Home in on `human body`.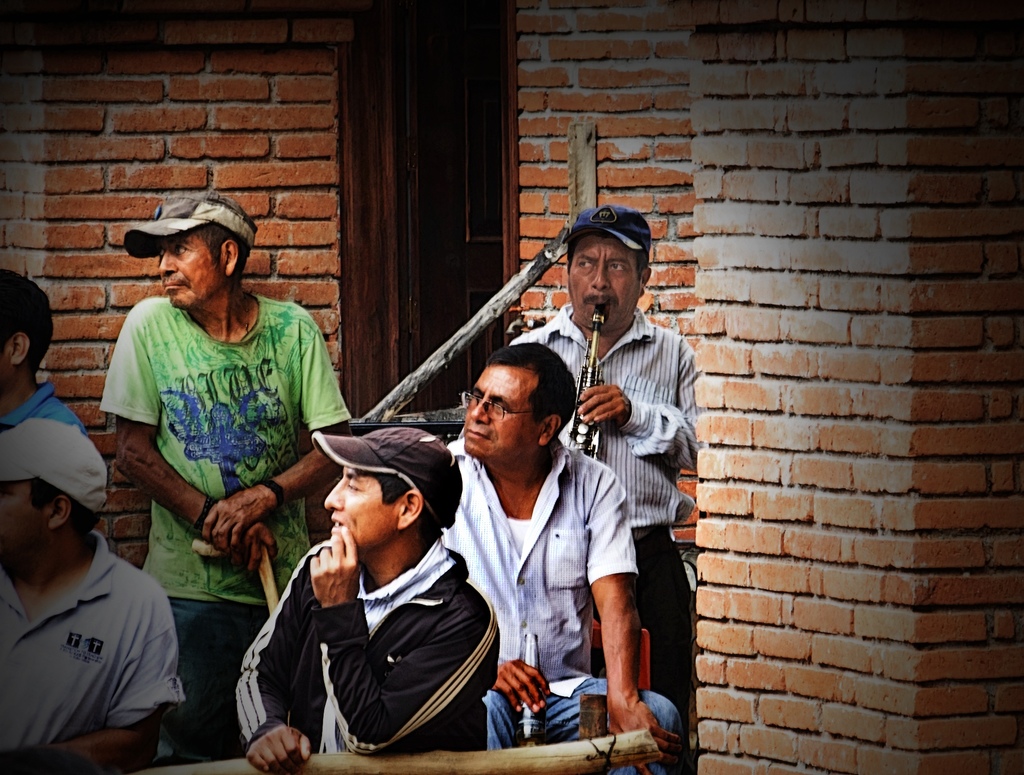
Homed in at (95, 289, 354, 757).
